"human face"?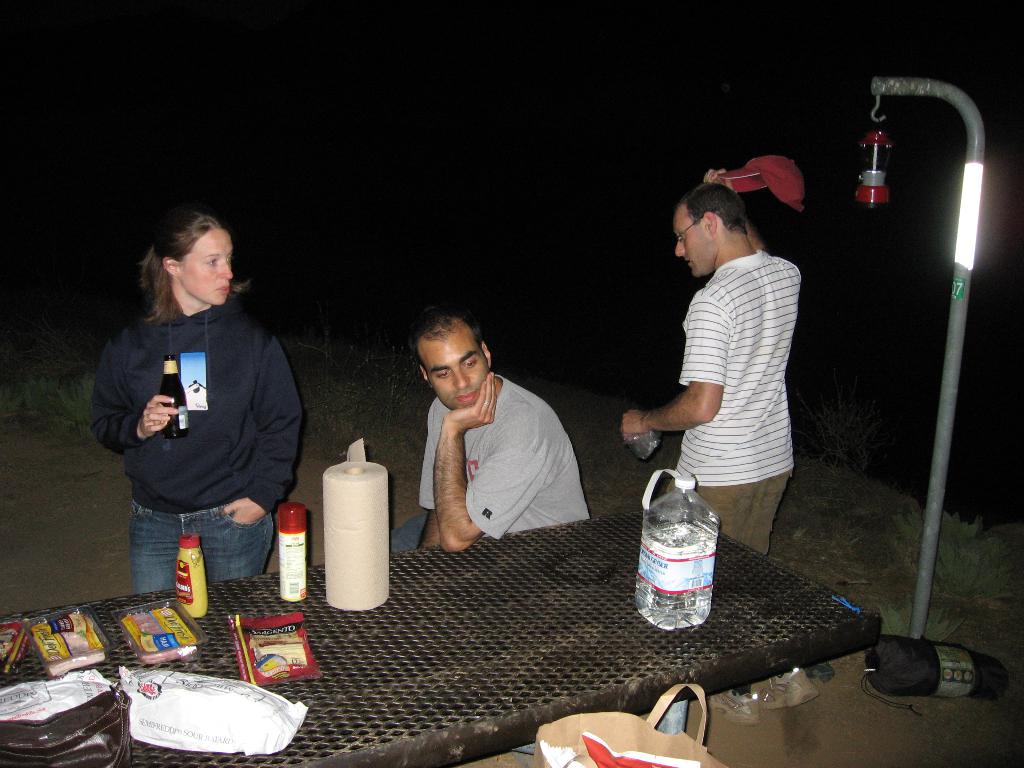
[431, 323, 486, 413]
